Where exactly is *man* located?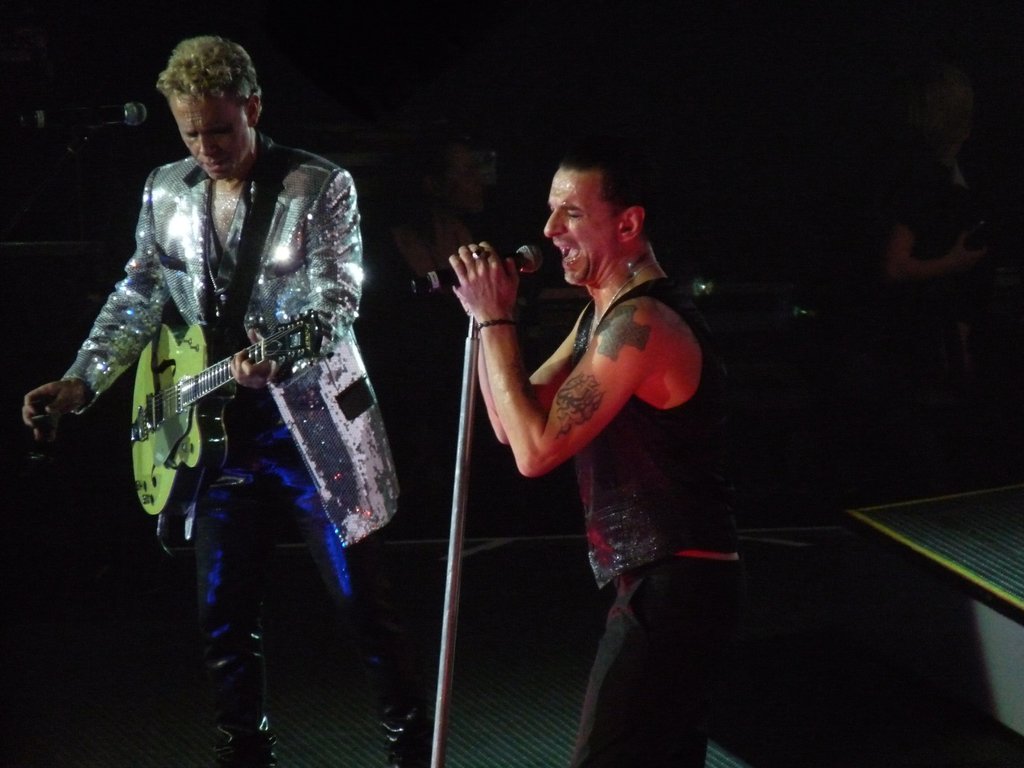
Its bounding box is x1=439, y1=143, x2=769, y2=767.
